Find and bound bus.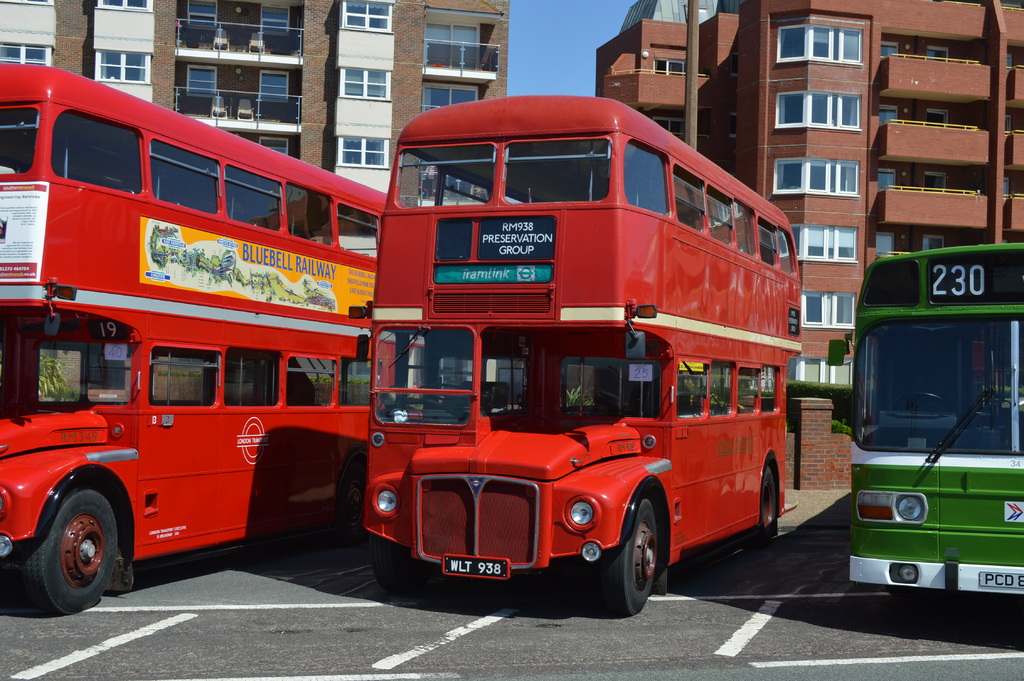
Bound: select_region(824, 239, 1023, 595).
